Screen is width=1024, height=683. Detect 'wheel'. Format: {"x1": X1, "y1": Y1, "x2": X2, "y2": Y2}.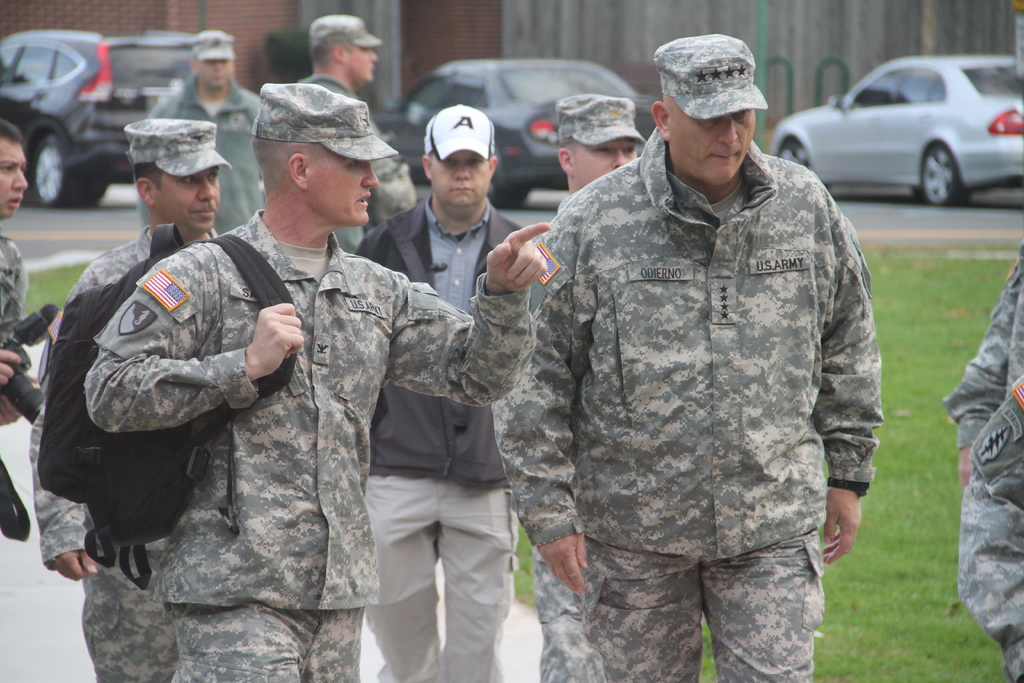
{"x1": 928, "y1": 143, "x2": 968, "y2": 207}.
